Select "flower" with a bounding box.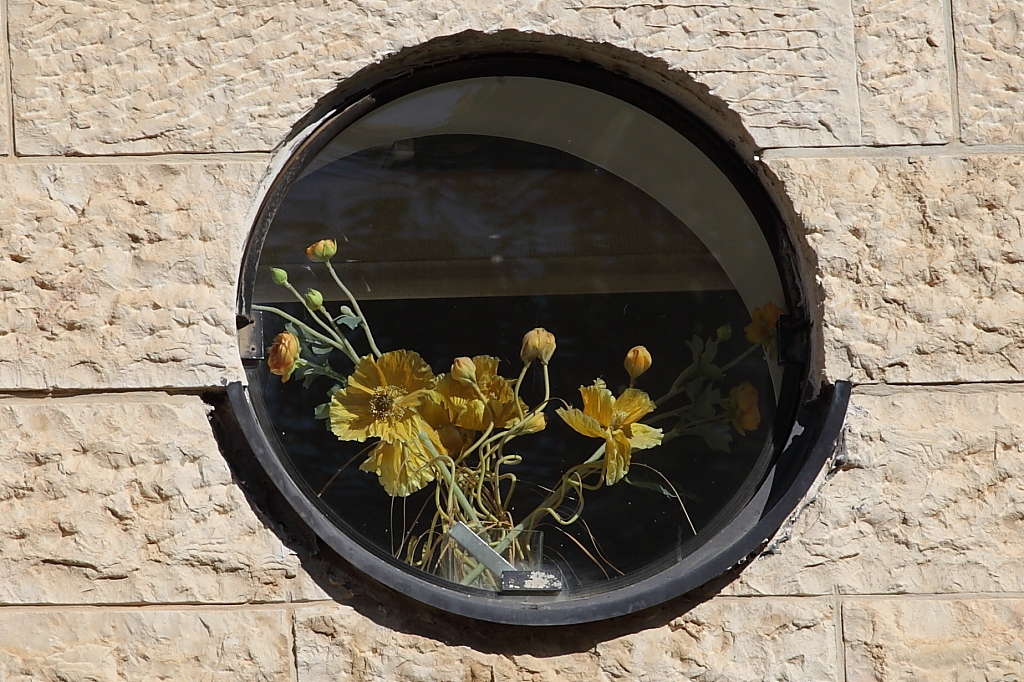
552, 378, 664, 479.
